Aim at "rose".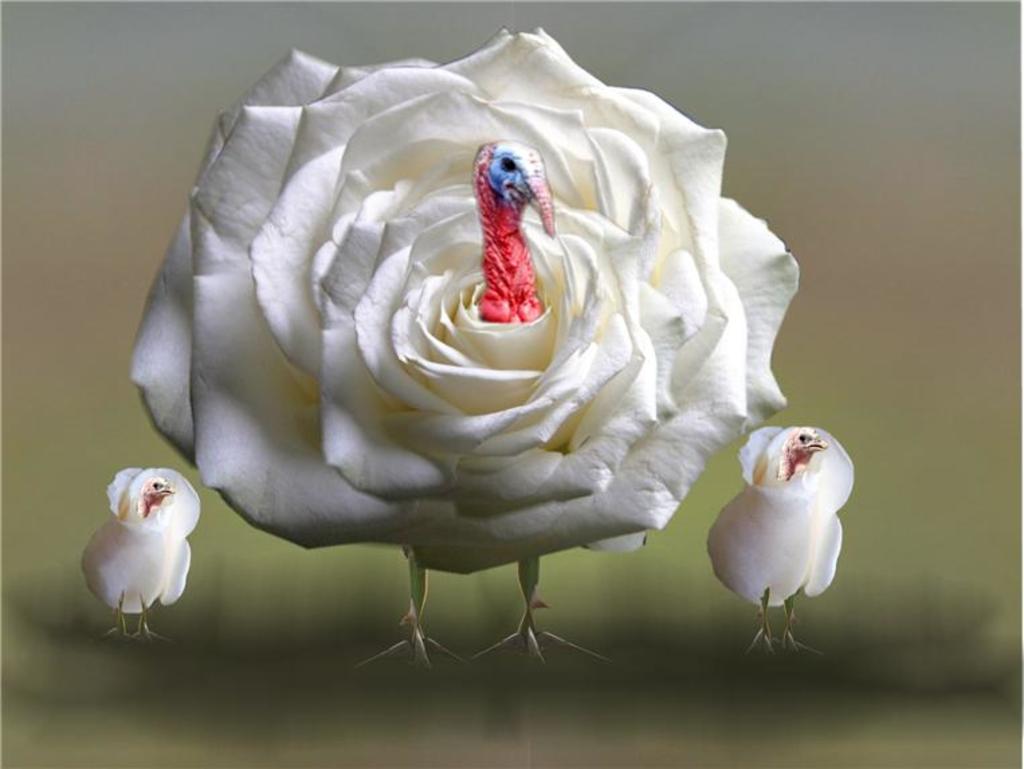
Aimed at <box>710,420,860,608</box>.
